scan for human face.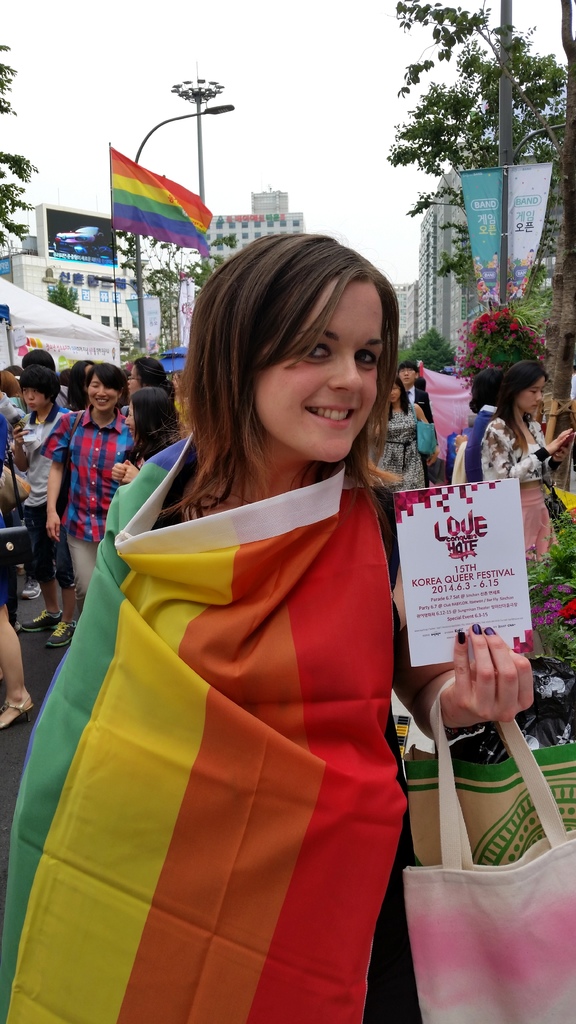
Scan result: x1=256 y1=277 x2=380 y2=462.
